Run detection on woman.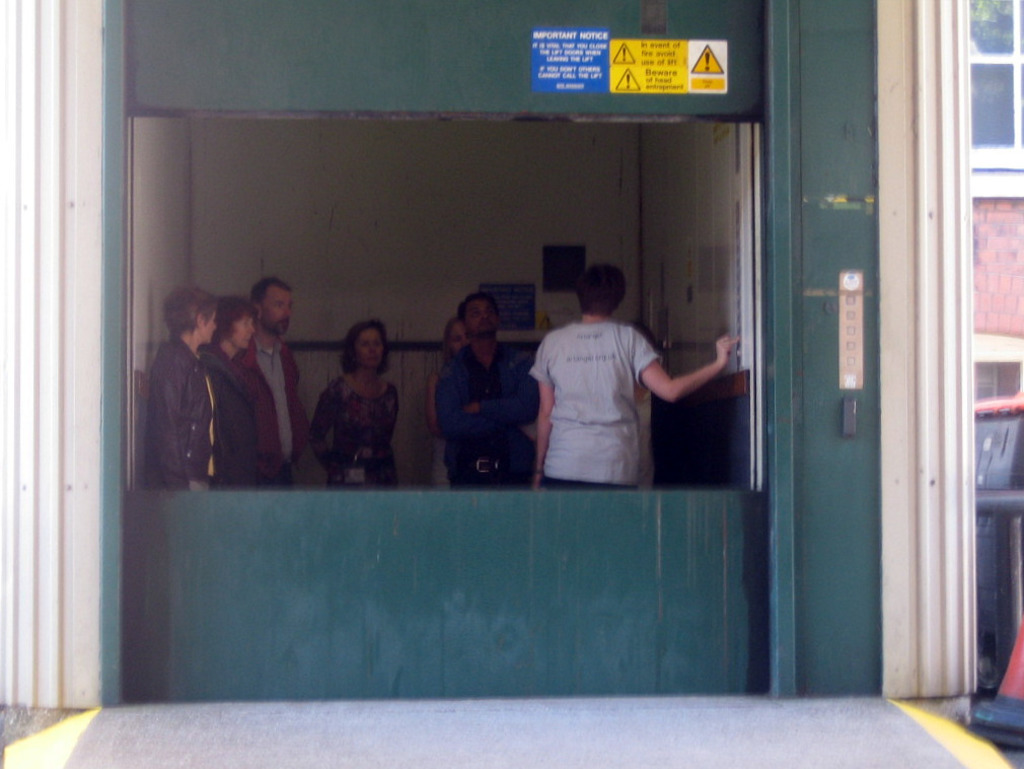
Result: l=518, t=264, r=738, b=493.
